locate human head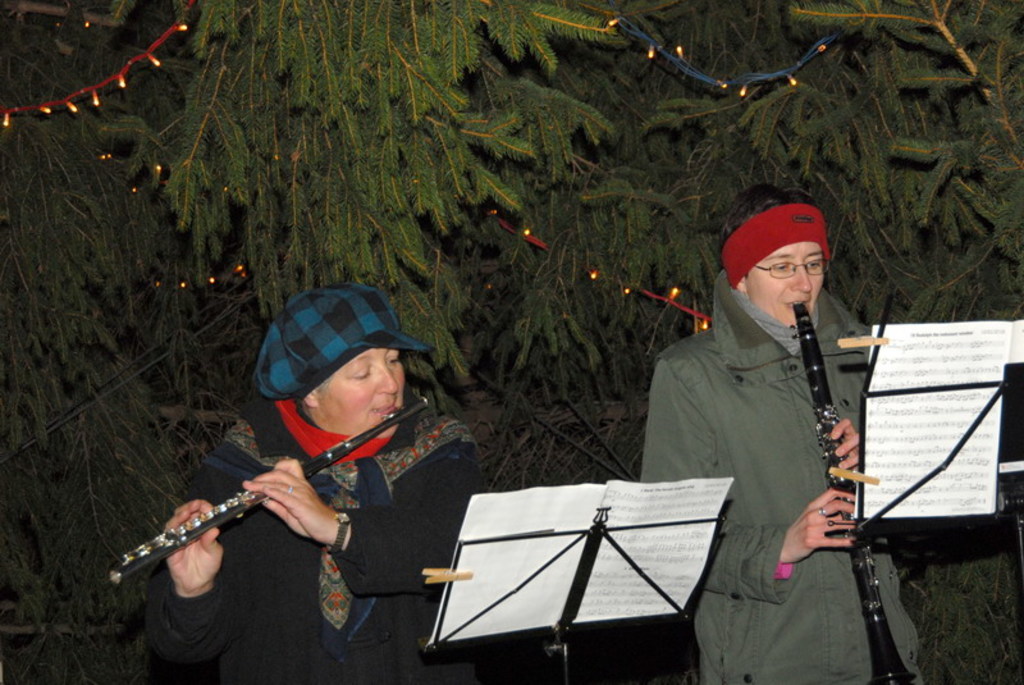
bbox(276, 288, 407, 440)
